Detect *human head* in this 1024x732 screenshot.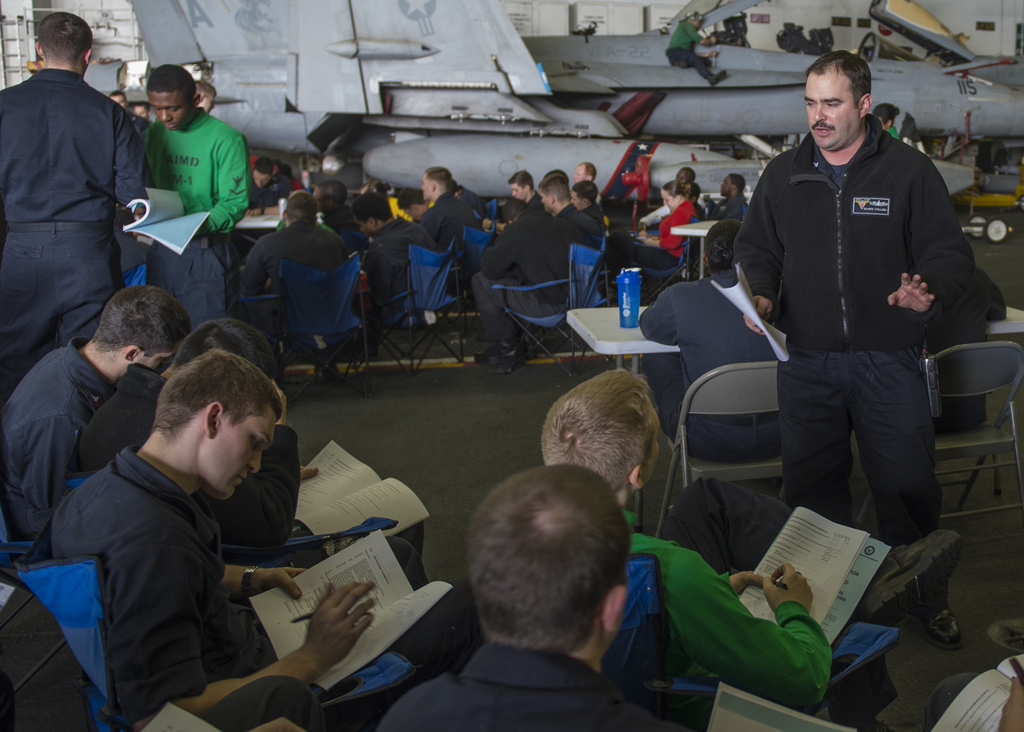
Detection: 152 348 287 500.
